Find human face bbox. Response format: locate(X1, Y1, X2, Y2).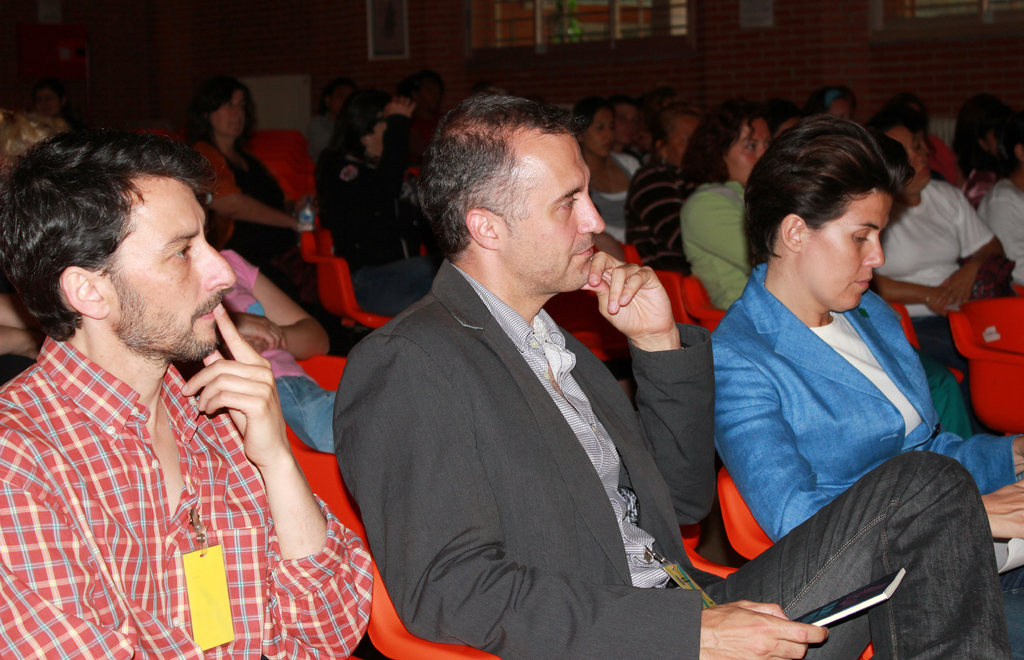
locate(500, 136, 603, 292).
